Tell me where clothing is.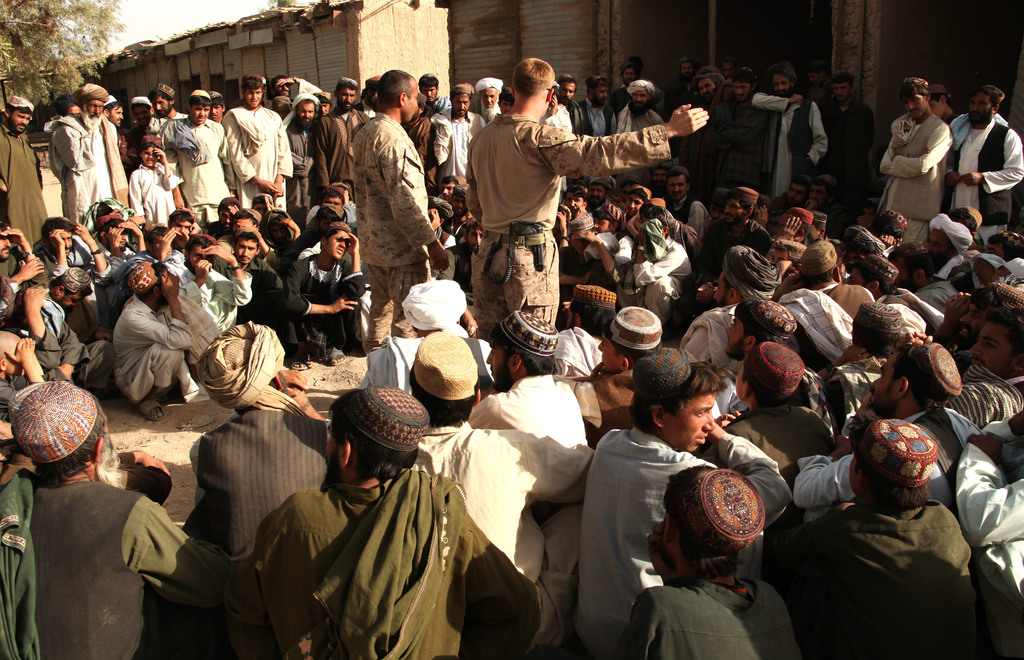
clothing is at bbox=(952, 429, 1023, 659).
